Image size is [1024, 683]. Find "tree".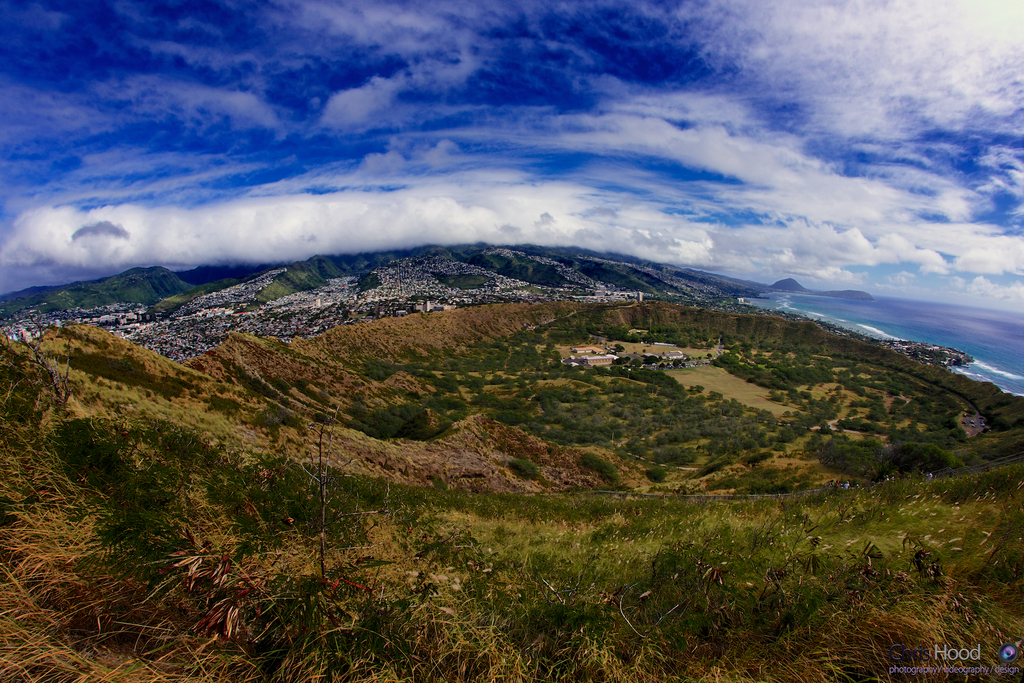
detection(506, 455, 543, 482).
